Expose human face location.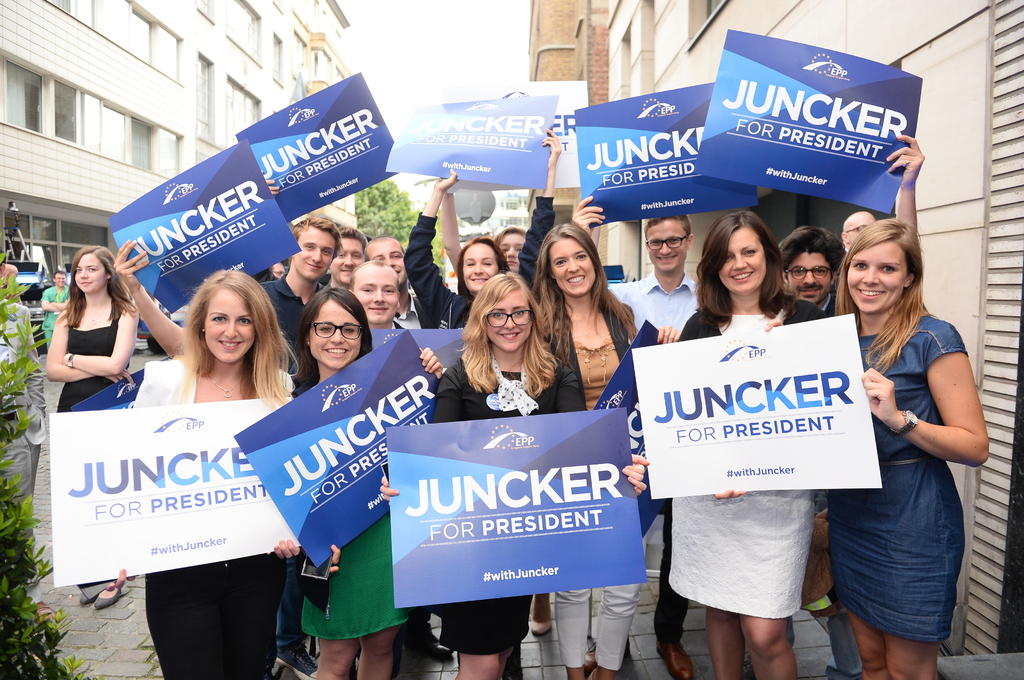
Exposed at 646,220,685,269.
